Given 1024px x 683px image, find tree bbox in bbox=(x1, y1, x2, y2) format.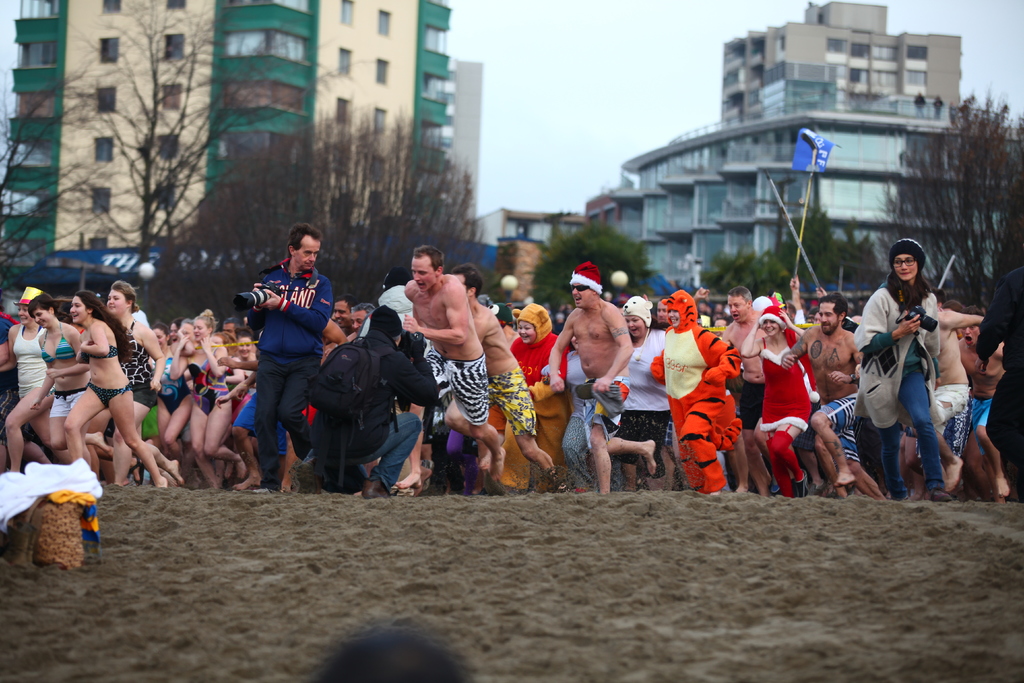
bbox=(527, 203, 650, 309).
